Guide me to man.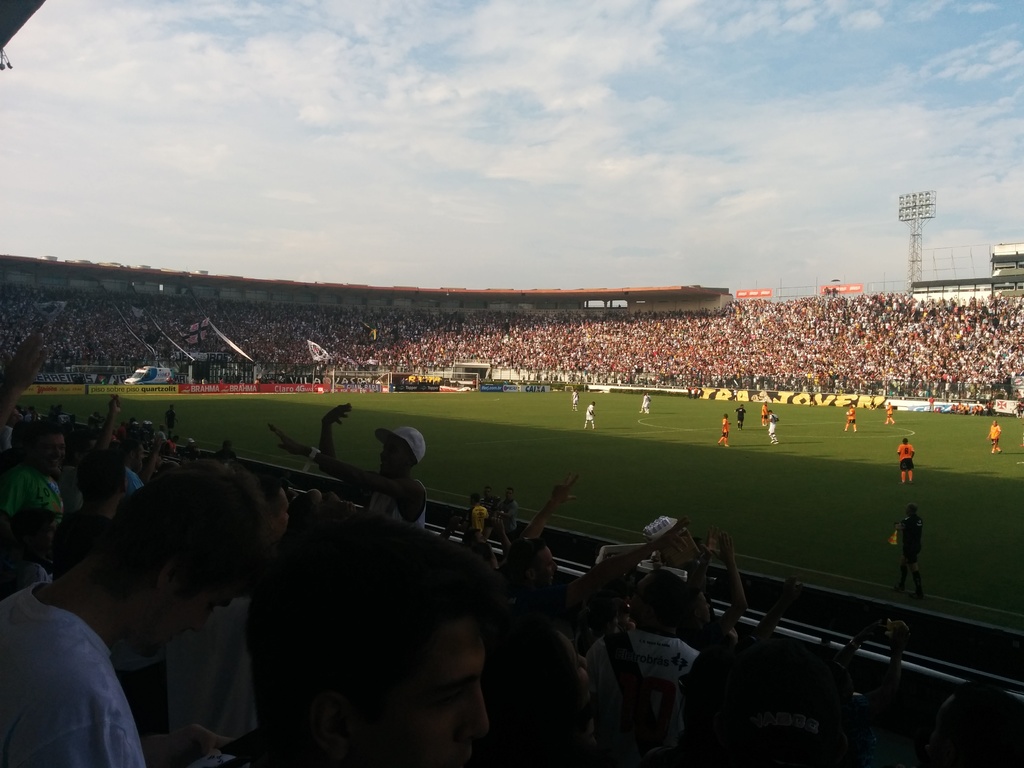
Guidance: [4,547,143,762].
